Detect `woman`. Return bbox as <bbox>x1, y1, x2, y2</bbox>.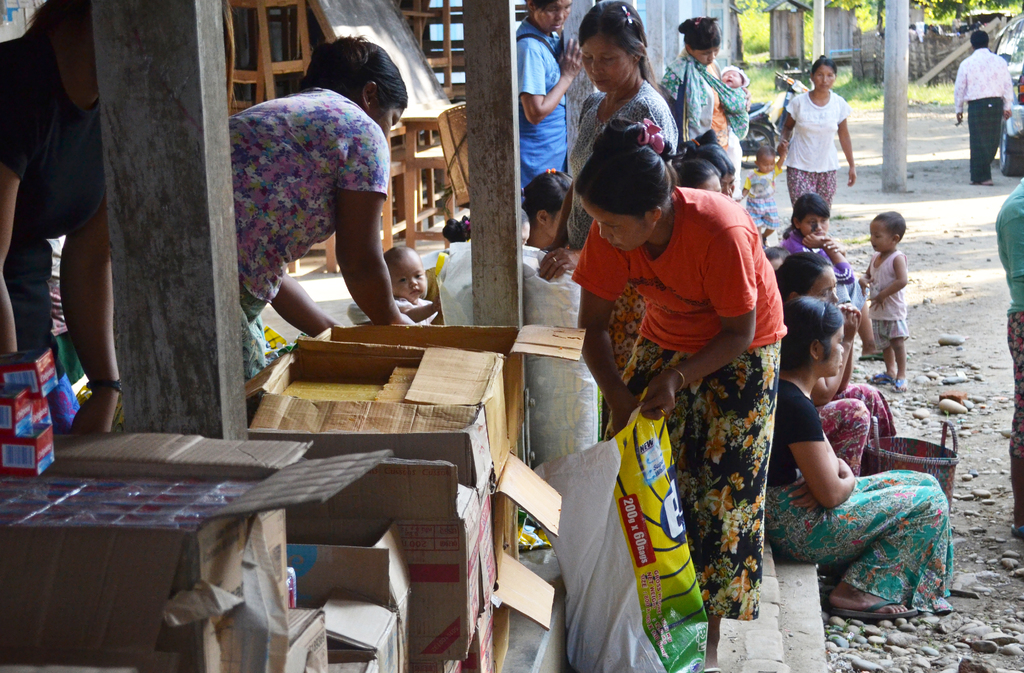
<bbox>229, 40, 412, 376</bbox>.
